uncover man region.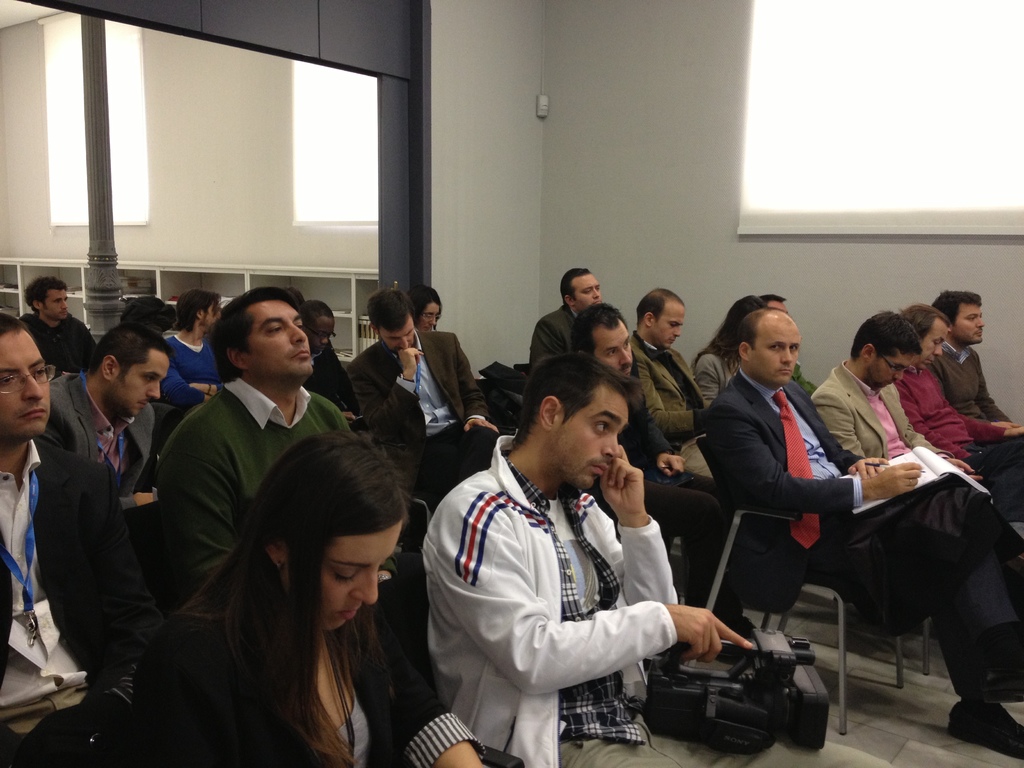
Uncovered: box=[755, 294, 820, 396].
